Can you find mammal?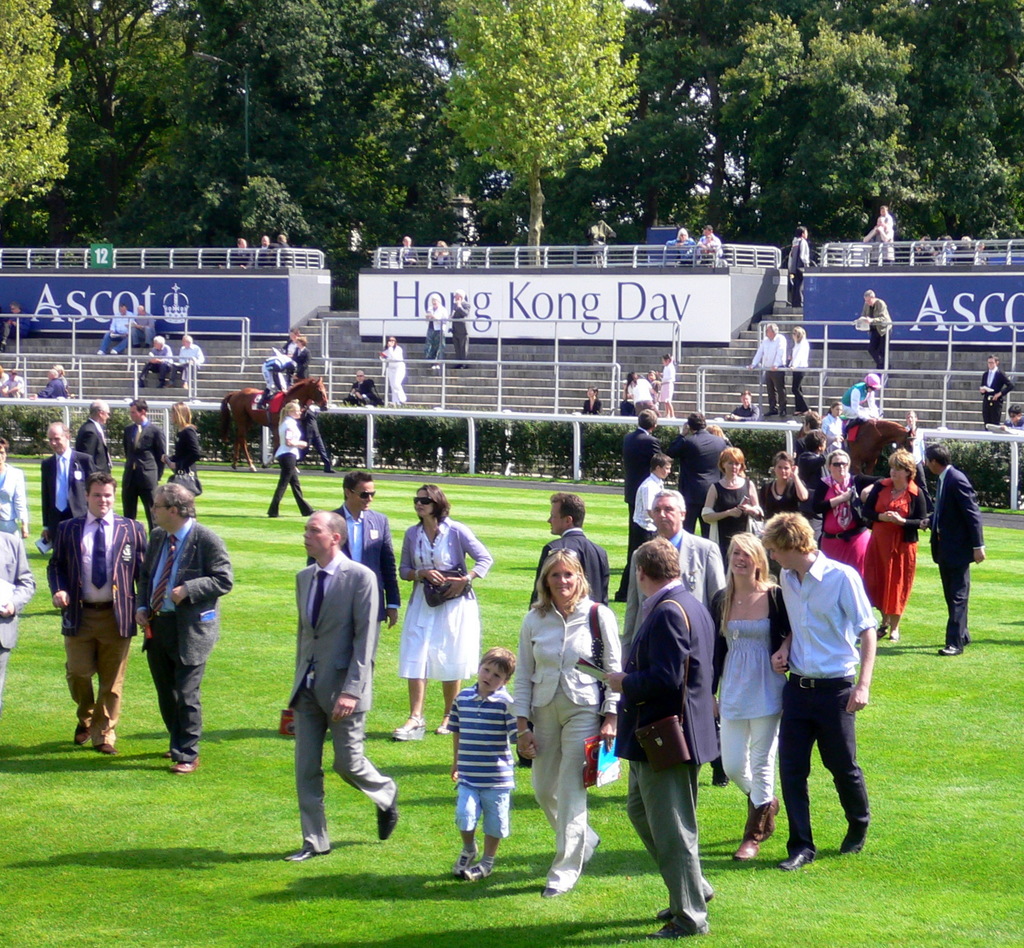
Yes, bounding box: [528,494,611,607].
